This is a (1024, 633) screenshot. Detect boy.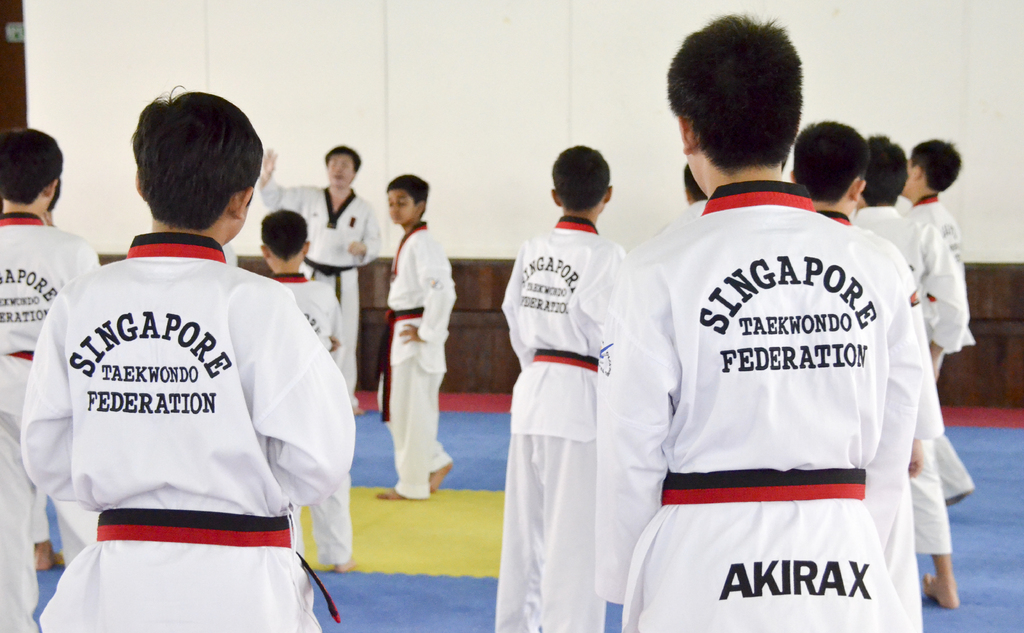
l=35, t=88, r=356, b=632.
